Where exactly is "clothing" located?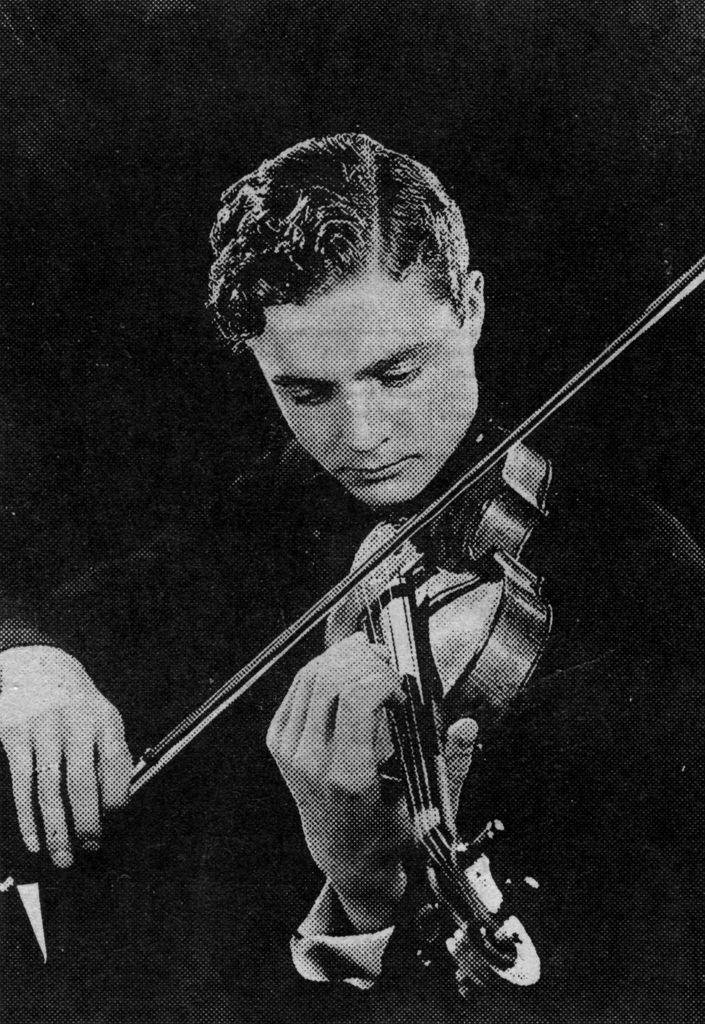
Its bounding box is {"left": 0, "top": 425, "right": 704, "bottom": 1023}.
